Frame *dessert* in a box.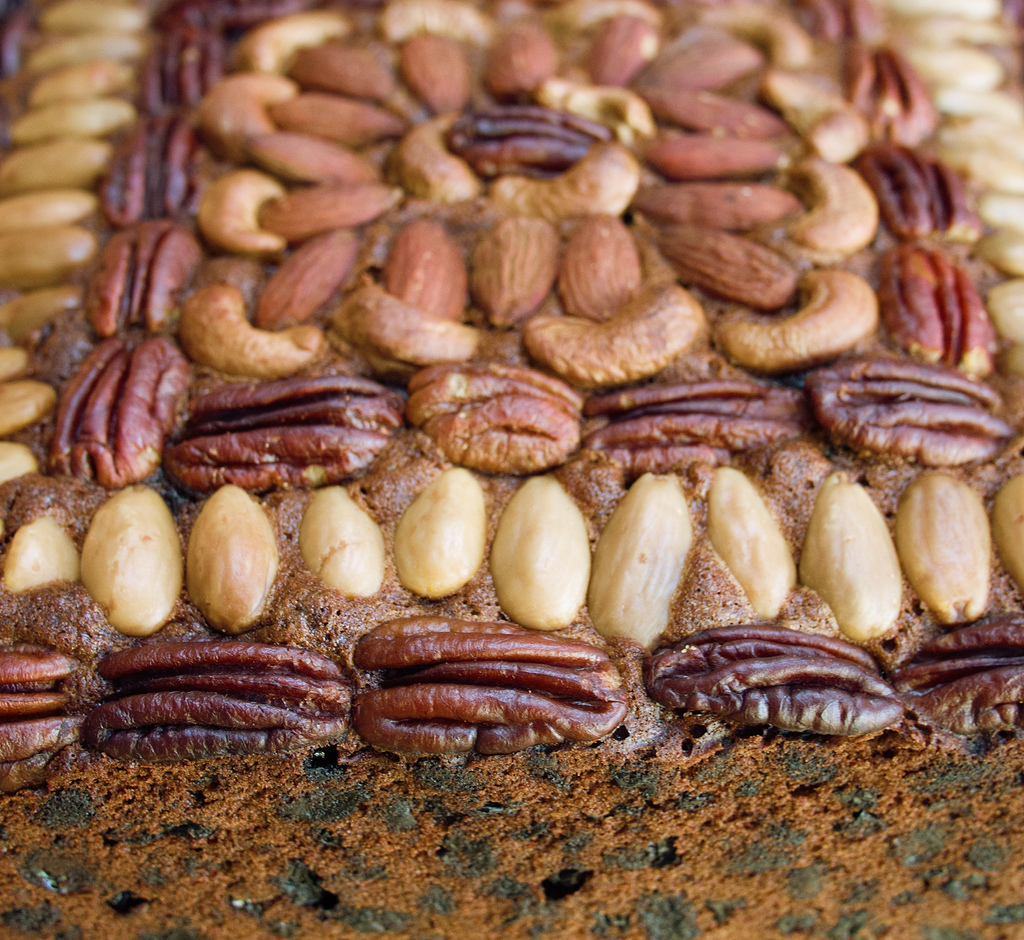
[x1=396, y1=19, x2=461, y2=109].
